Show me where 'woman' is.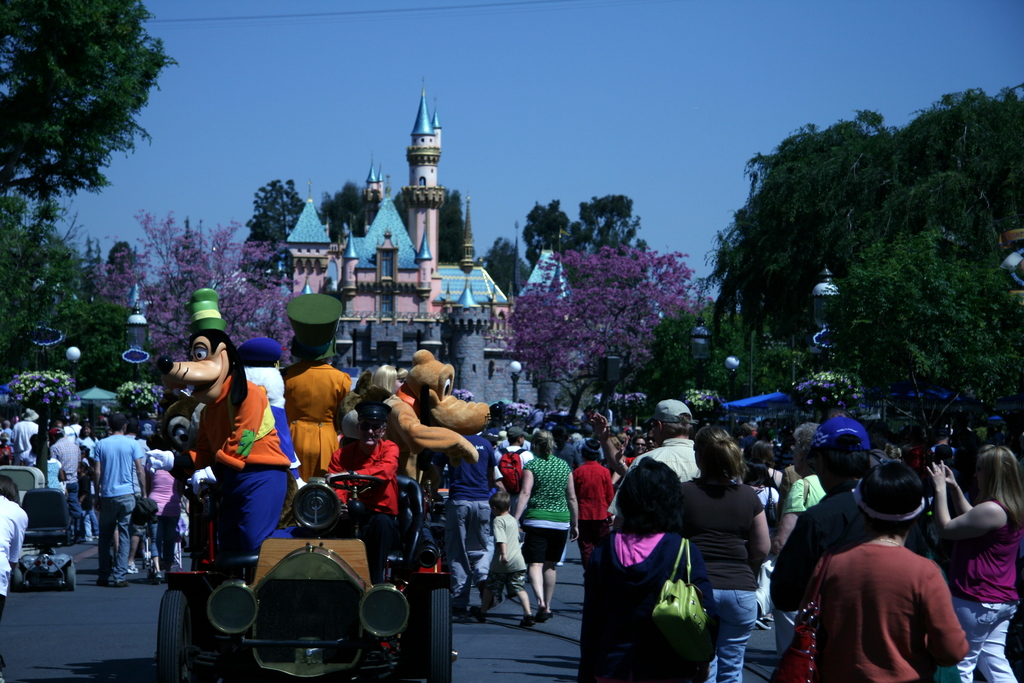
'woman' is at region(681, 424, 776, 682).
